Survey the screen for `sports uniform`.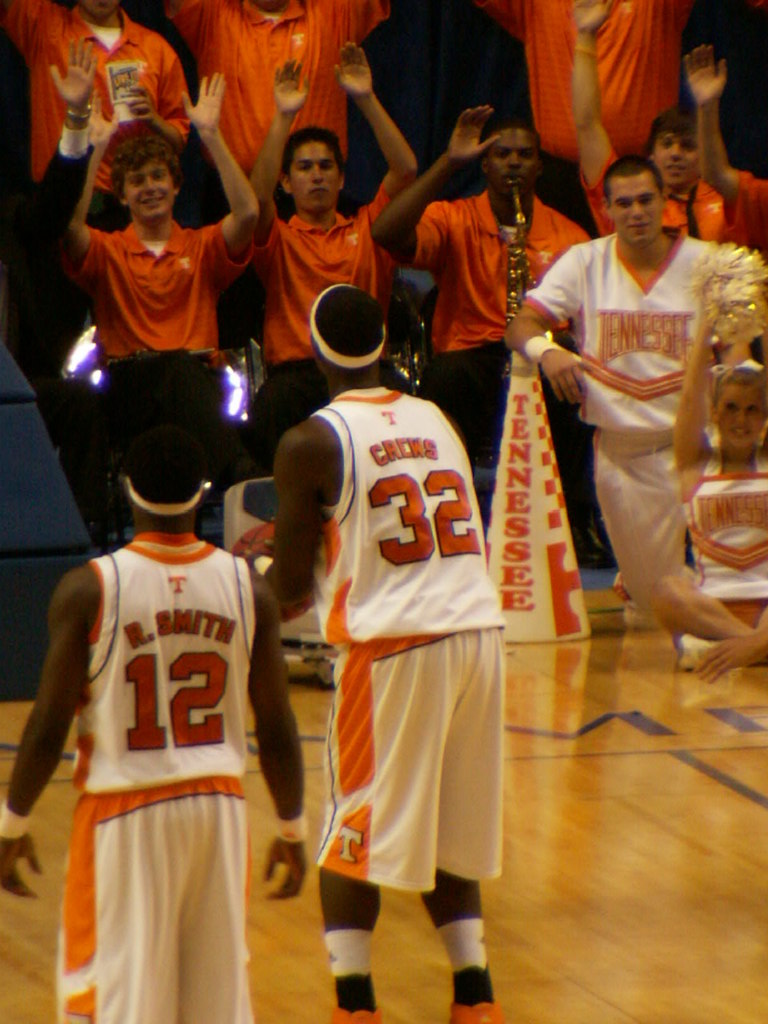
Survey found: [261,277,529,1023].
